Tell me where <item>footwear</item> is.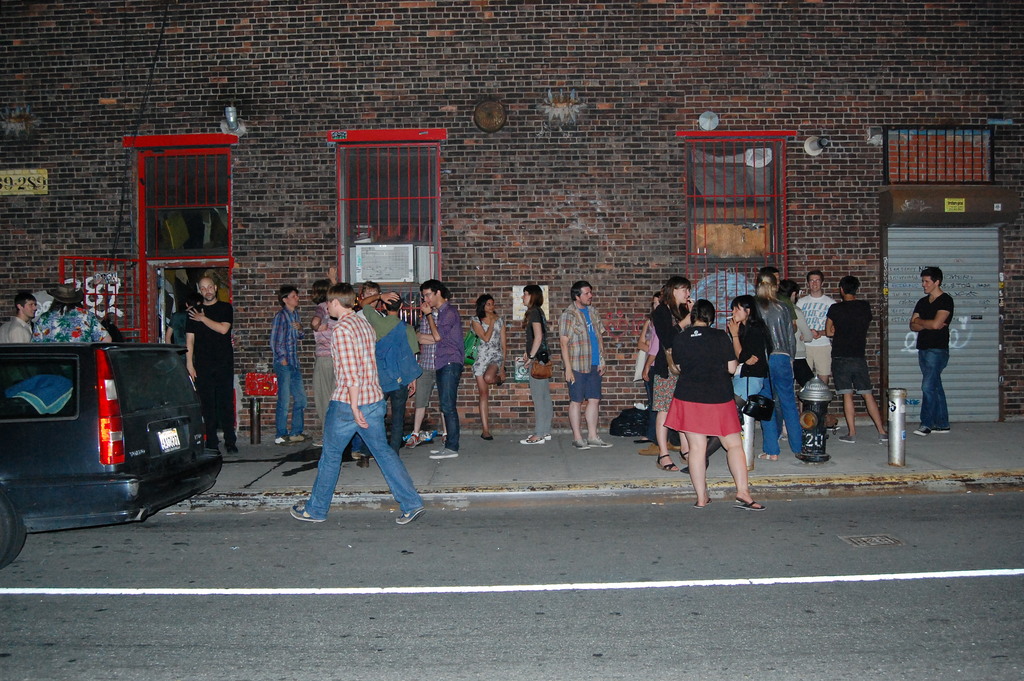
<item>footwear</item> is at 840,434,857,442.
